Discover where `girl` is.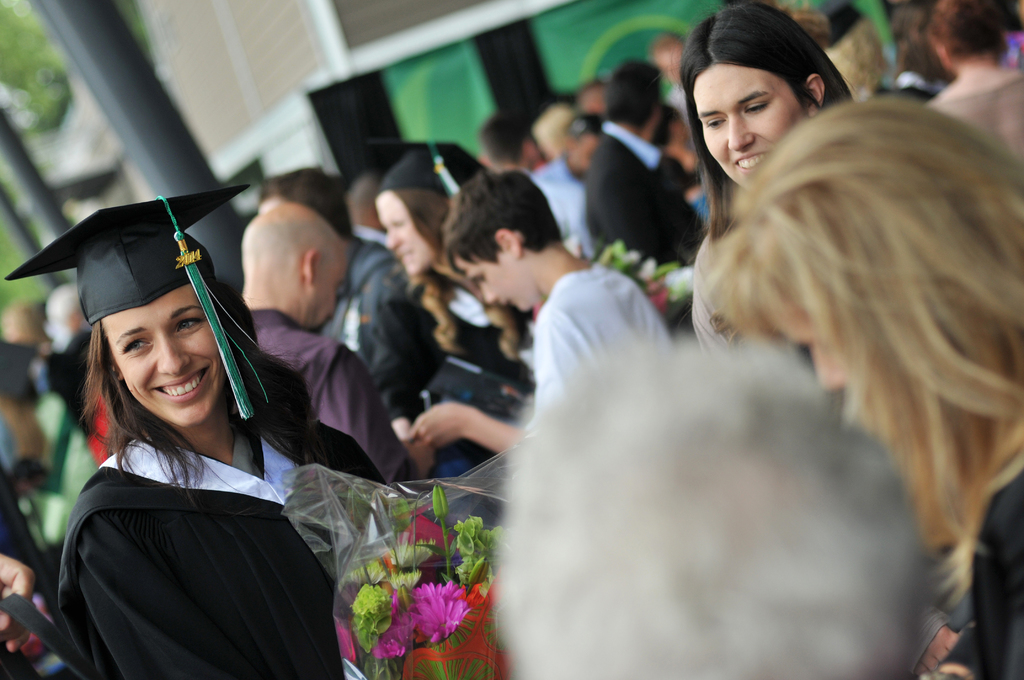
Discovered at 370/139/529/416.
